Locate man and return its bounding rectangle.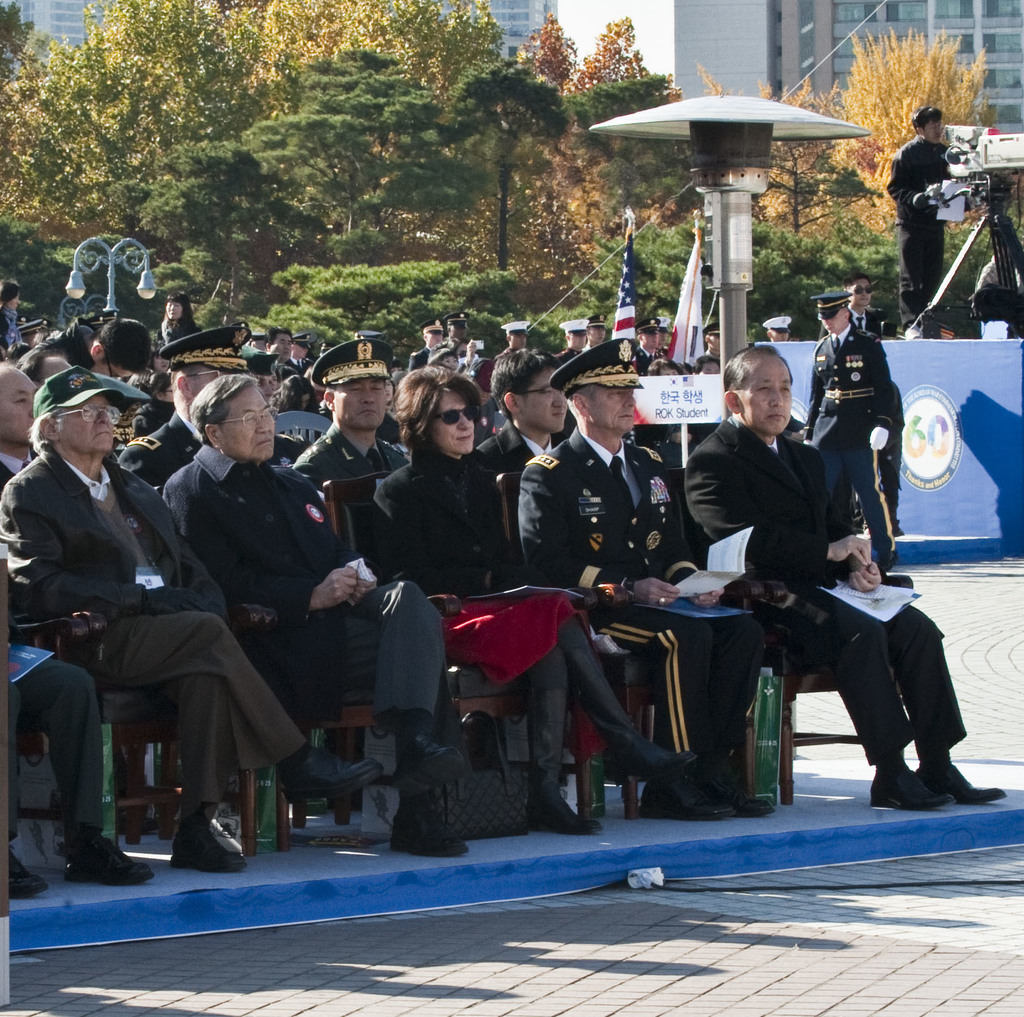
Rect(804, 281, 914, 580).
